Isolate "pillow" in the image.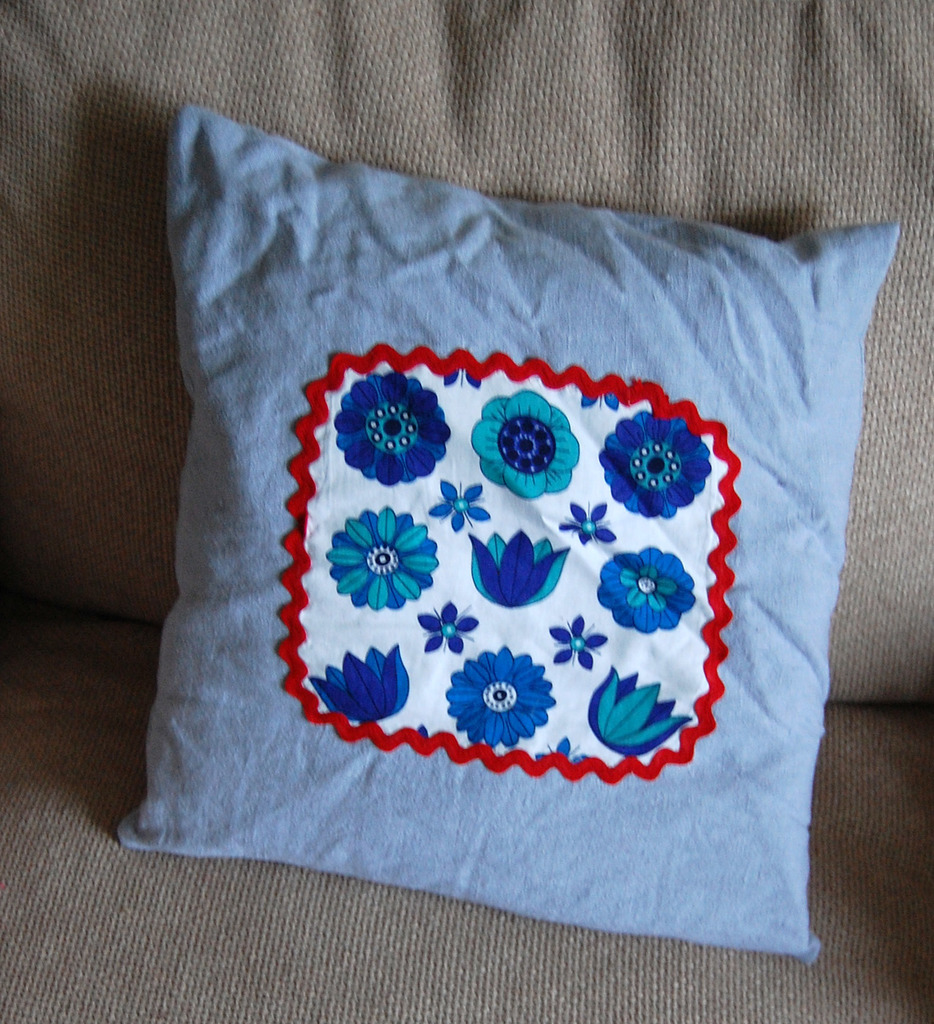
Isolated region: box(115, 103, 899, 954).
